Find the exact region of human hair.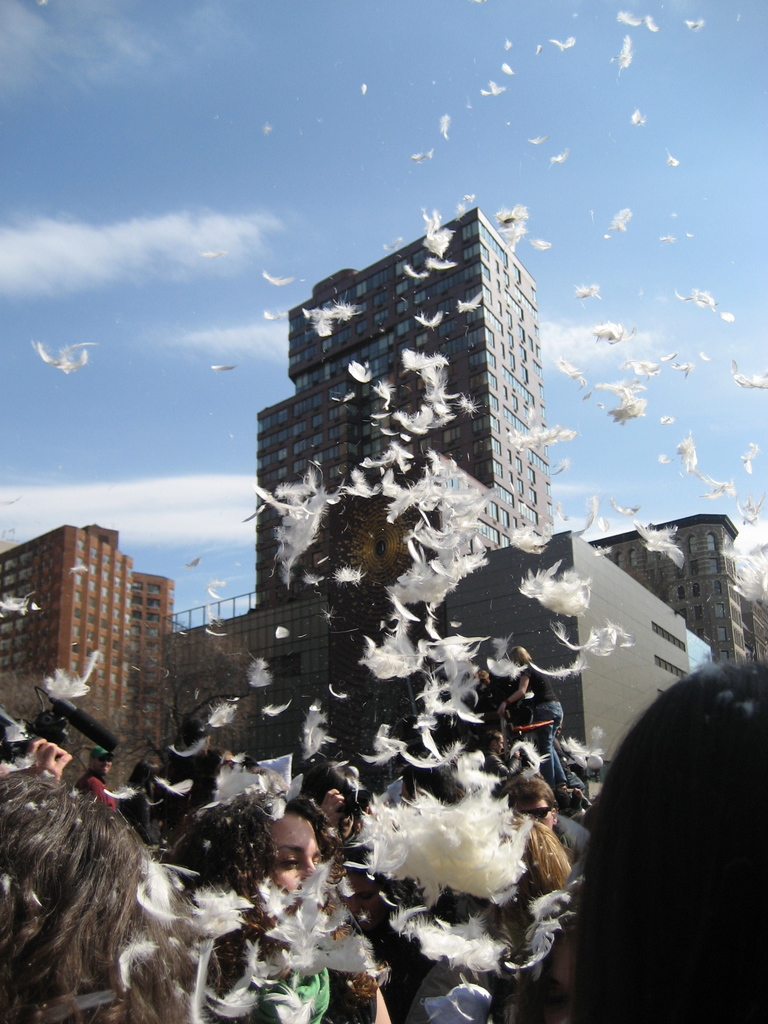
Exact region: 0,751,195,1023.
